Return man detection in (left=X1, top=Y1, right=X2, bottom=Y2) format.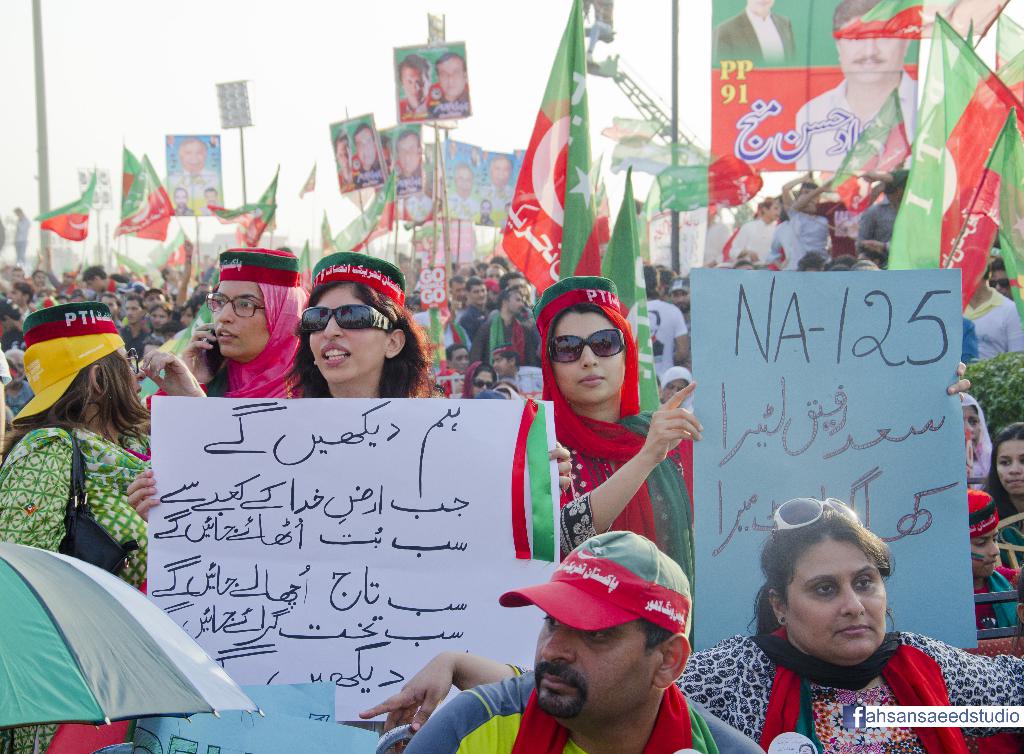
(left=170, top=189, right=191, bottom=215).
